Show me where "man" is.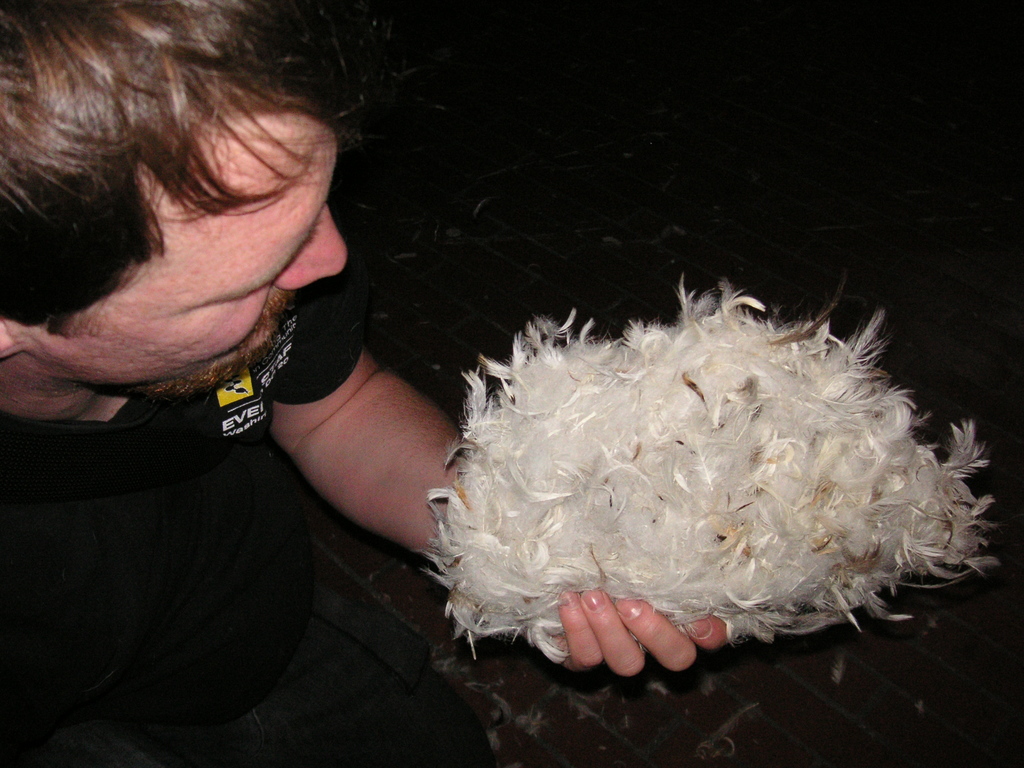
"man" is at pyautogui.locateOnScreen(0, 0, 721, 640).
